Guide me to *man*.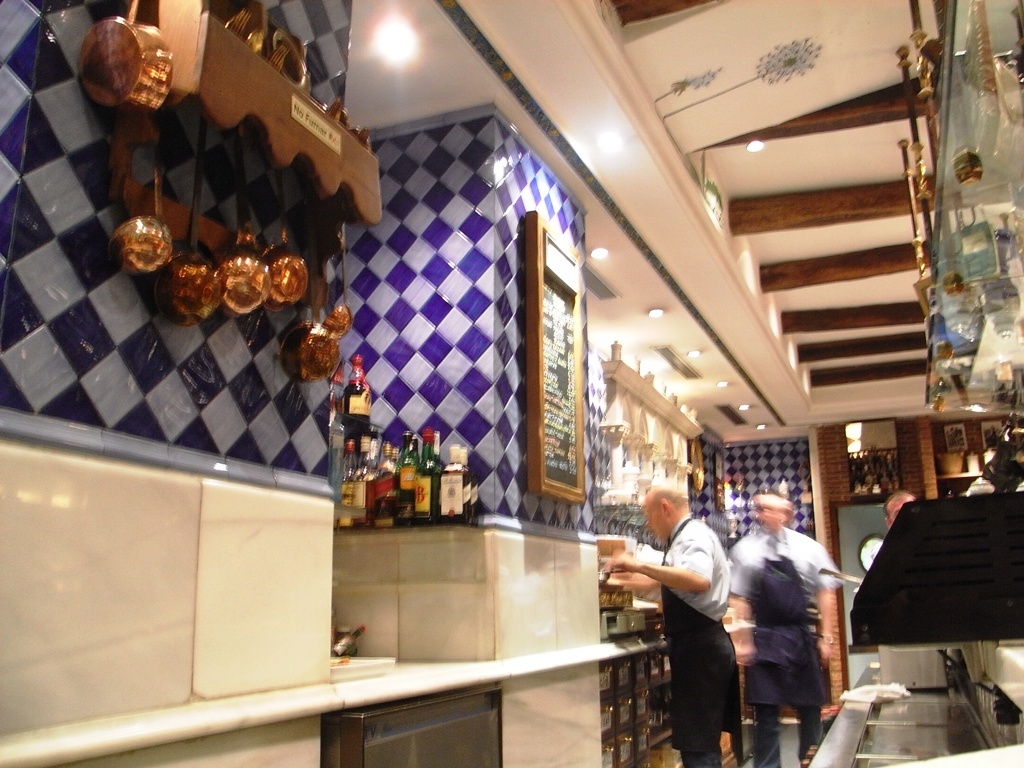
Guidance: Rect(600, 479, 735, 767).
